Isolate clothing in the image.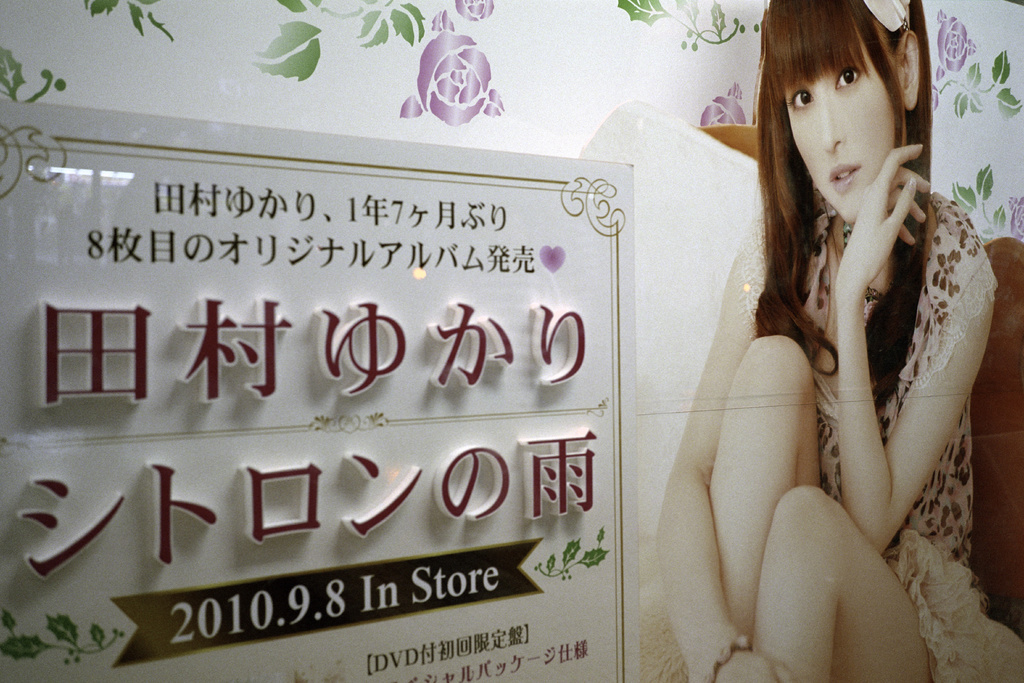
Isolated region: [left=732, top=188, right=1023, bottom=682].
